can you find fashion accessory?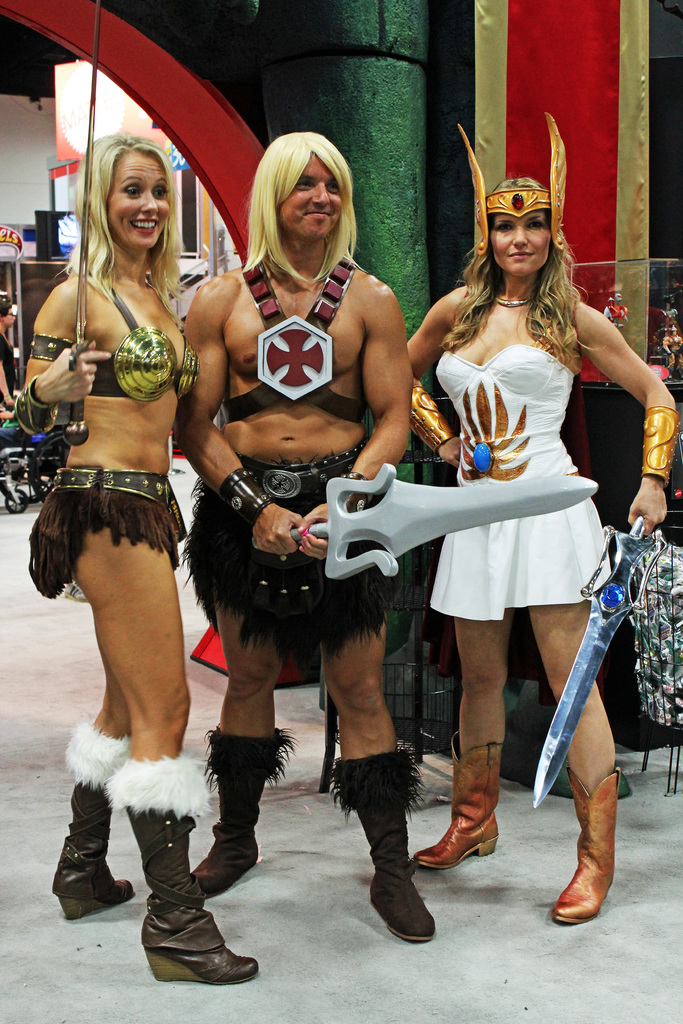
Yes, bounding box: pyautogui.locateOnScreen(184, 439, 397, 661).
